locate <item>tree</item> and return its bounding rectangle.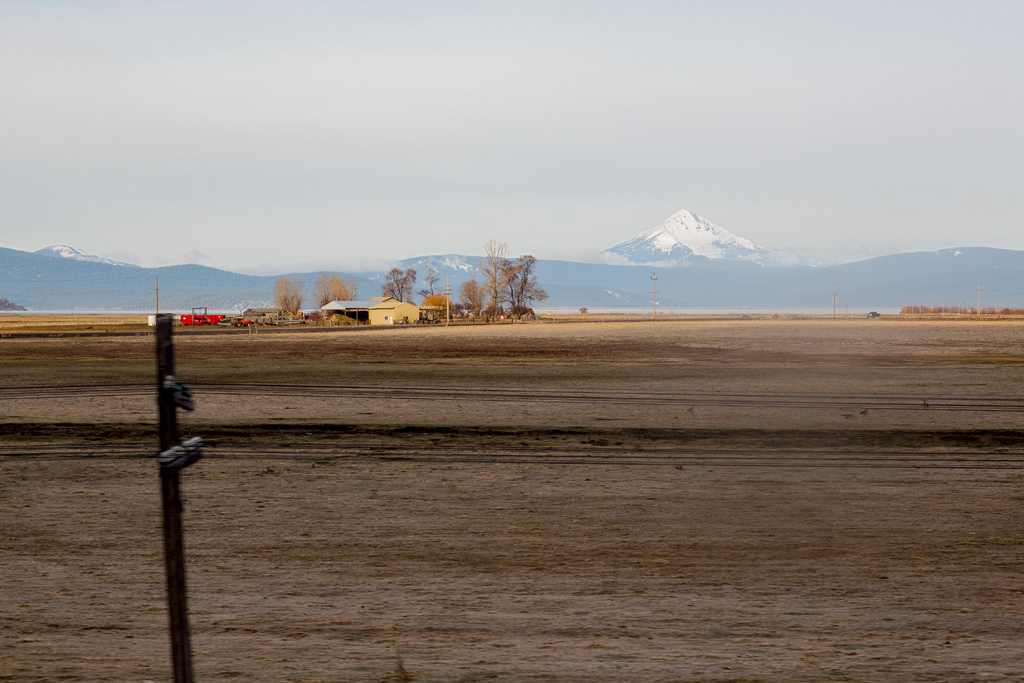
box=[275, 272, 304, 320].
